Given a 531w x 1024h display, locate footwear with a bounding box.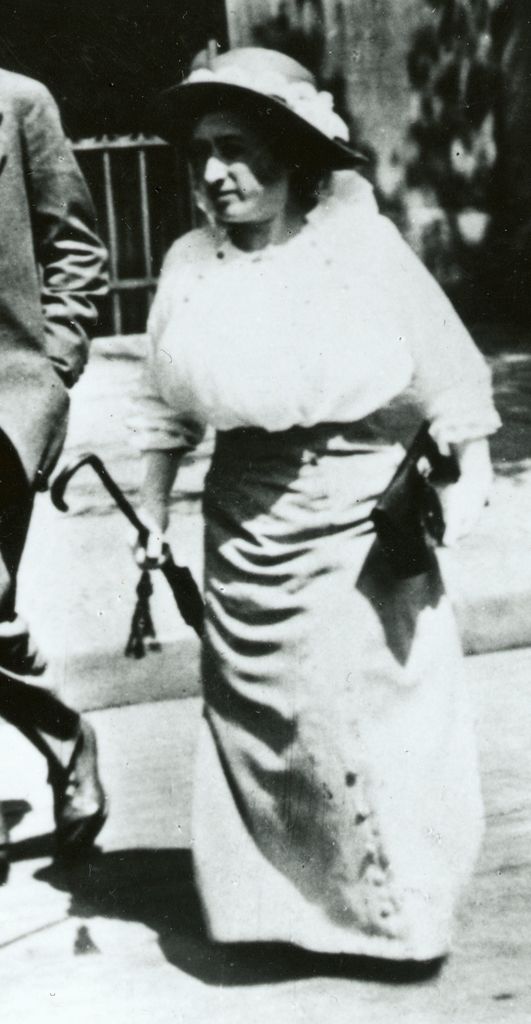
Located: (42,721,110,865).
